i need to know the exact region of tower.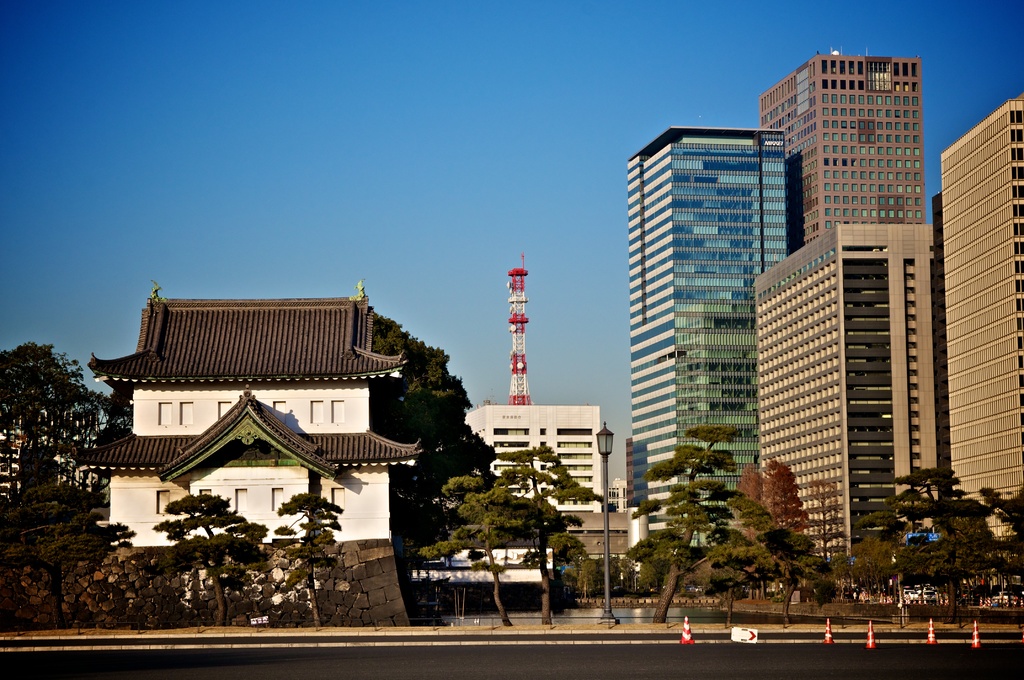
Region: [left=509, top=254, right=536, bottom=407].
